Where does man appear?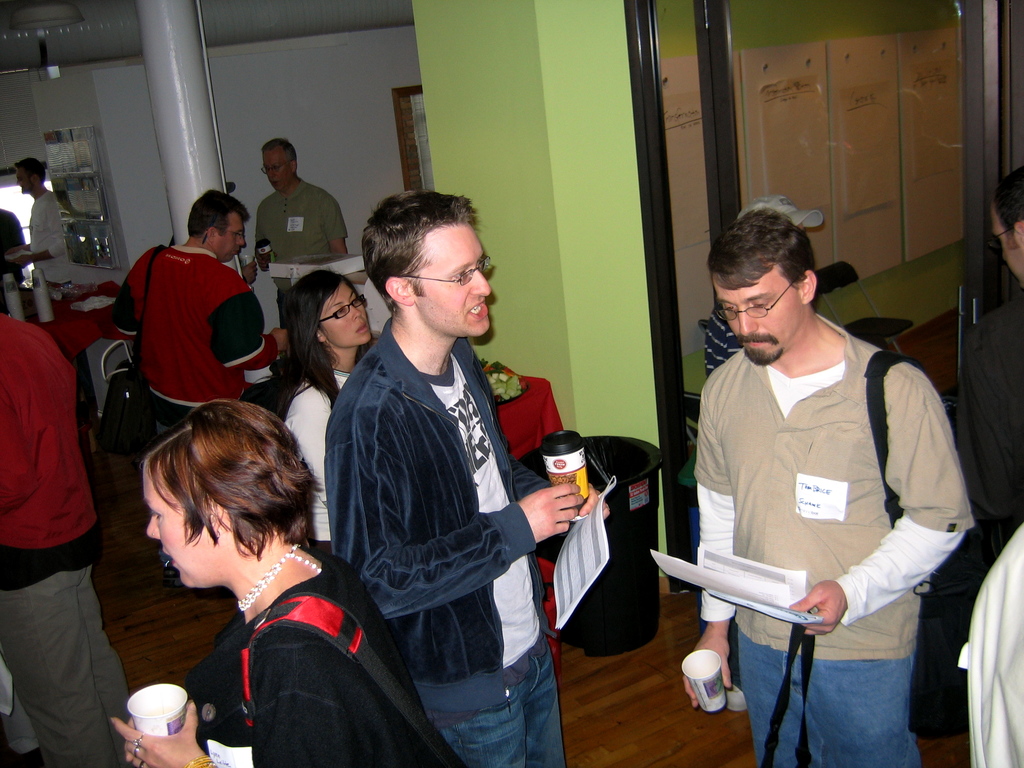
Appears at <region>703, 190, 824, 381</region>.
